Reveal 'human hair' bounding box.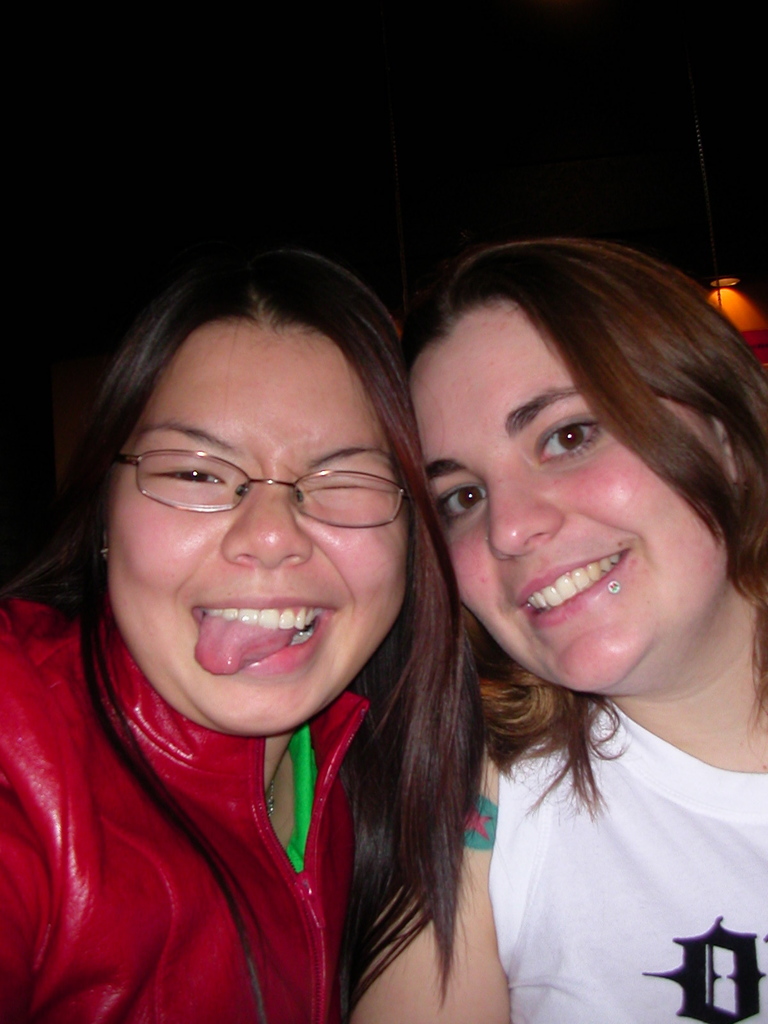
Revealed: x1=386 y1=229 x2=767 y2=829.
